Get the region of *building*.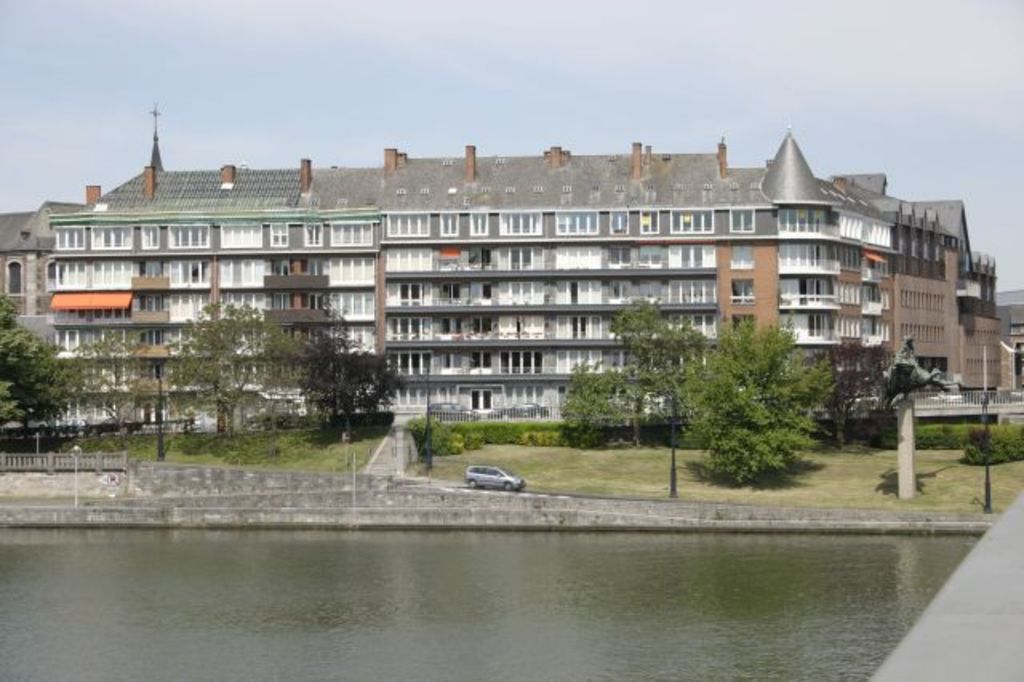
[x1=0, y1=199, x2=86, y2=347].
